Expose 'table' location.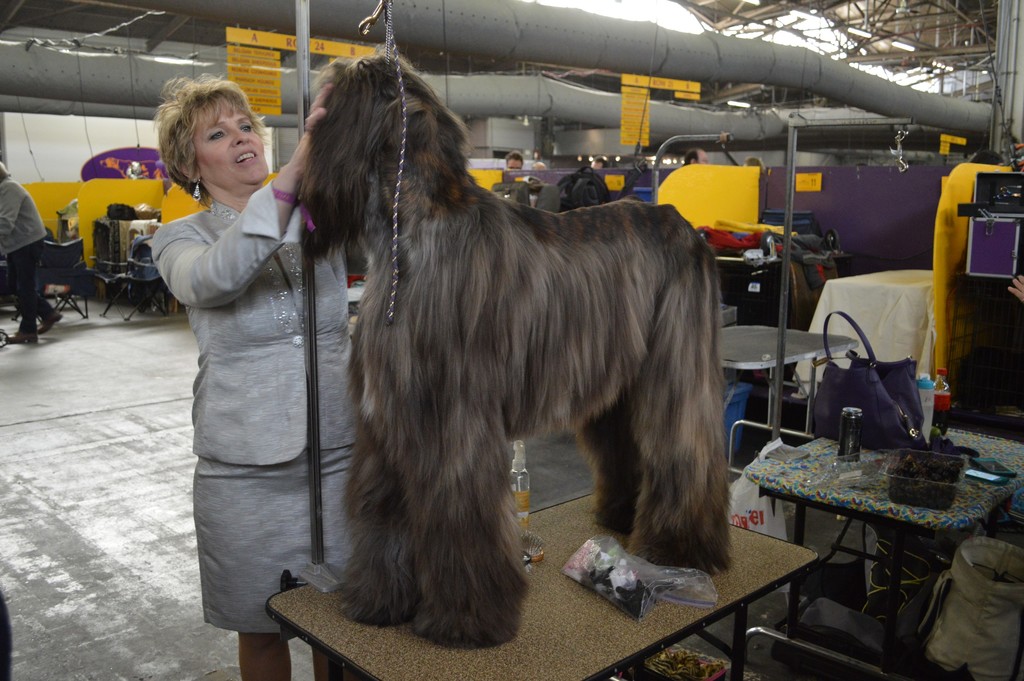
Exposed at box(744, 420, 1023, 680).
